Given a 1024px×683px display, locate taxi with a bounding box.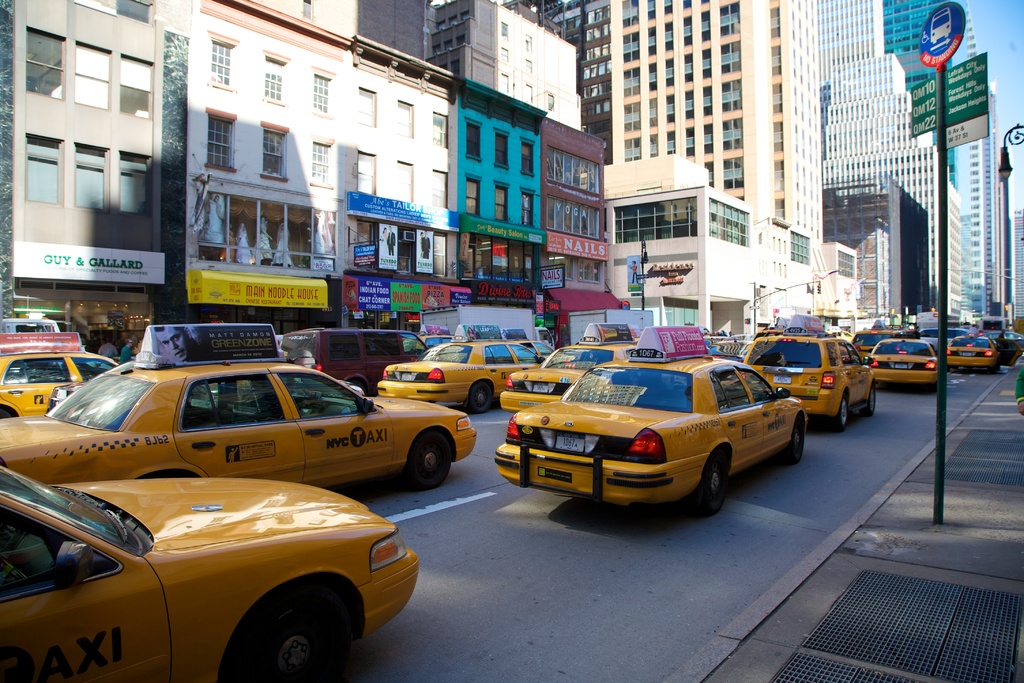
Located: x1=824 y1=323 x2=855 y2=343.
